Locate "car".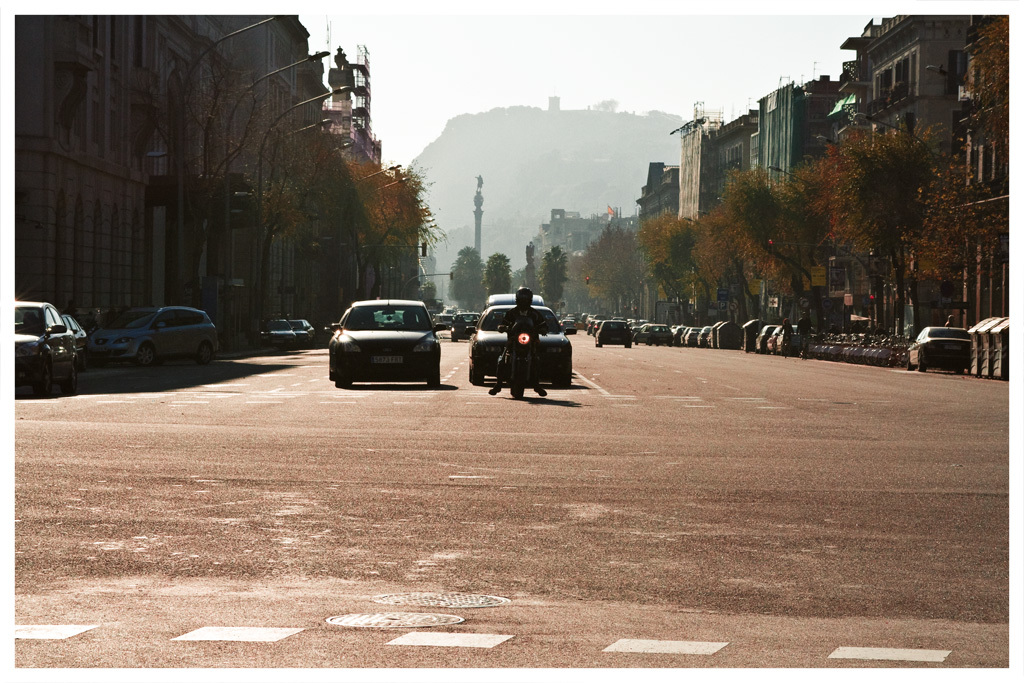
Bounding box: (x1=324, y1=308, x2=350, y2=380).
